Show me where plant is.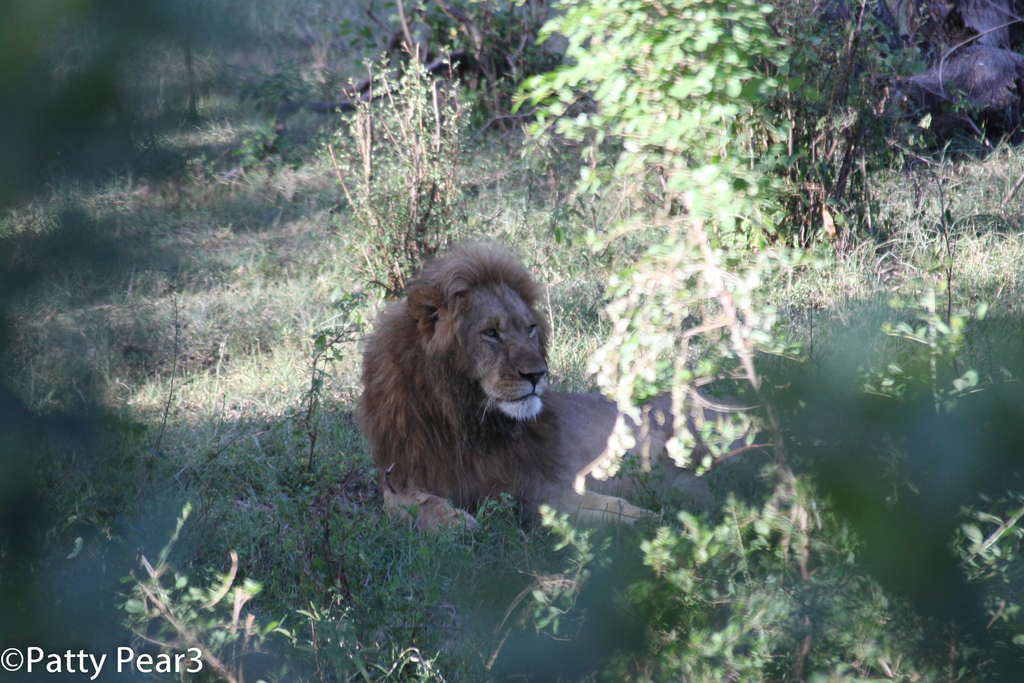
plant is at <region>497, 0, 806, 682</region>.
